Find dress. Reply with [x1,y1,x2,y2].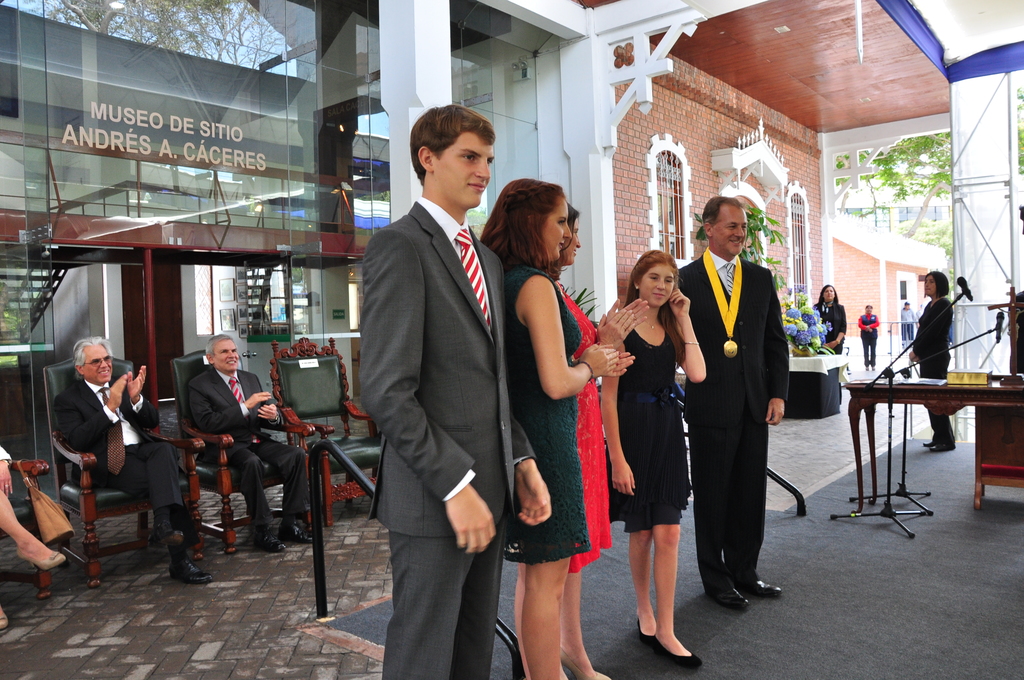
[505,266,588,564].
